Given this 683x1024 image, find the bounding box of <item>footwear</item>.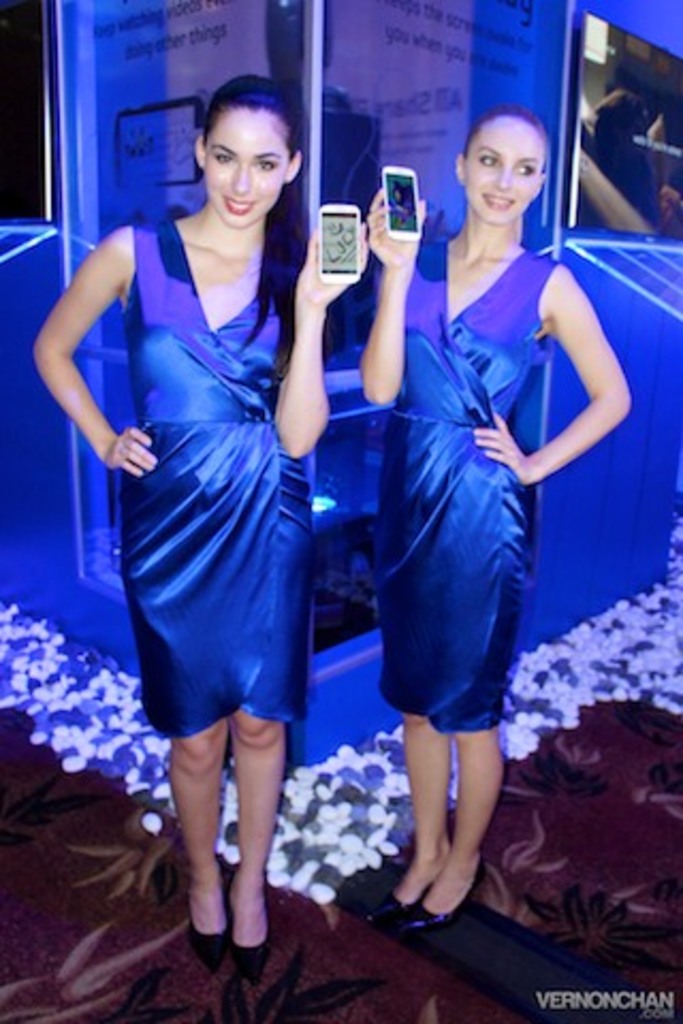
x1=401 y1=864 x2=482 y2=928.
